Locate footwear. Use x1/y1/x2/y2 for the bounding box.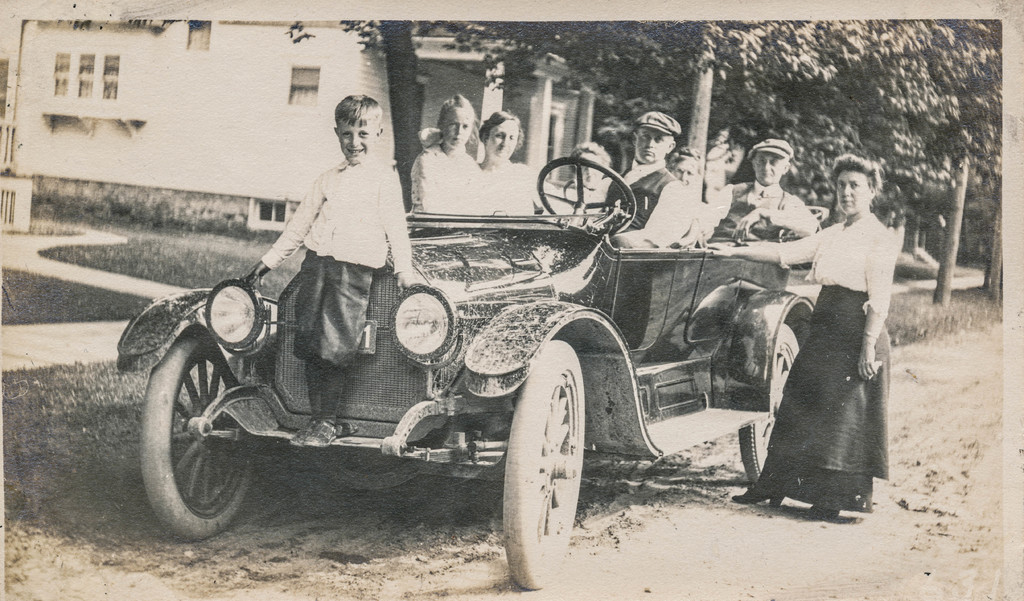
287/417/317/446.
